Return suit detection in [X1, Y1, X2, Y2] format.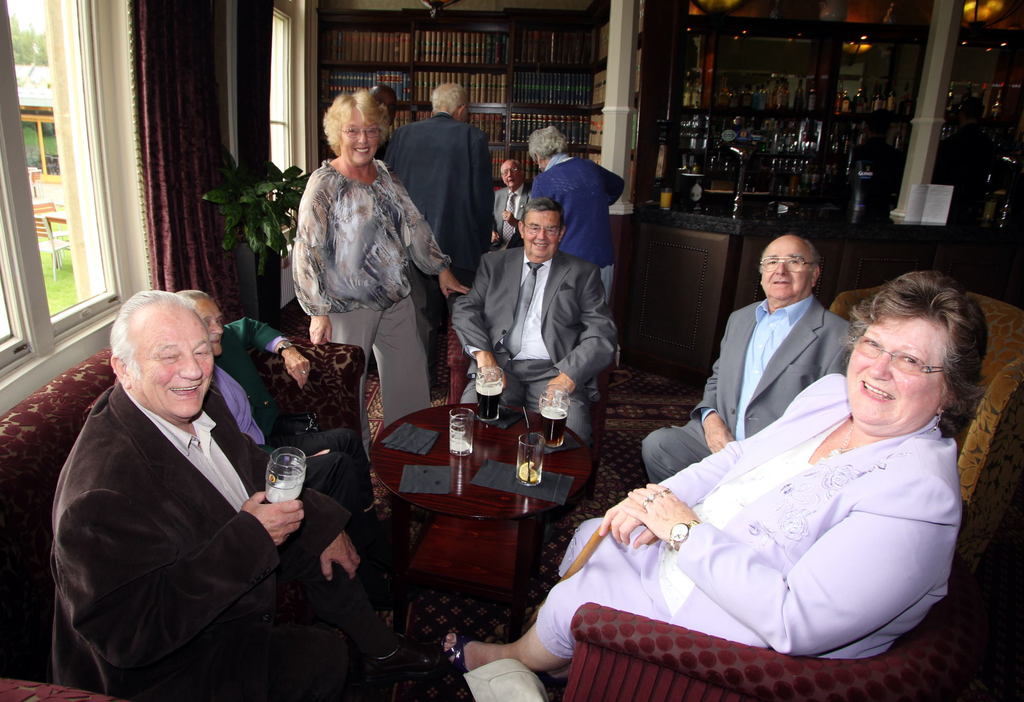
[449, 244, 619, 408].
